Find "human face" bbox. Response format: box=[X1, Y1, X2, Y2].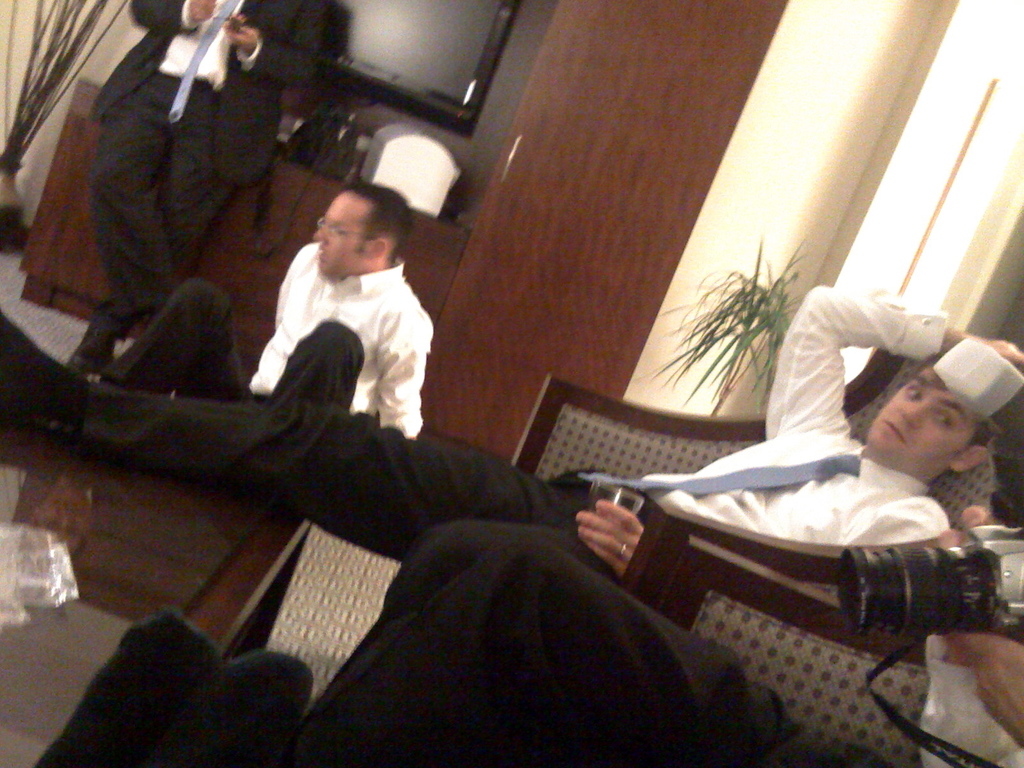
box=[311, 193, 365, 277].
